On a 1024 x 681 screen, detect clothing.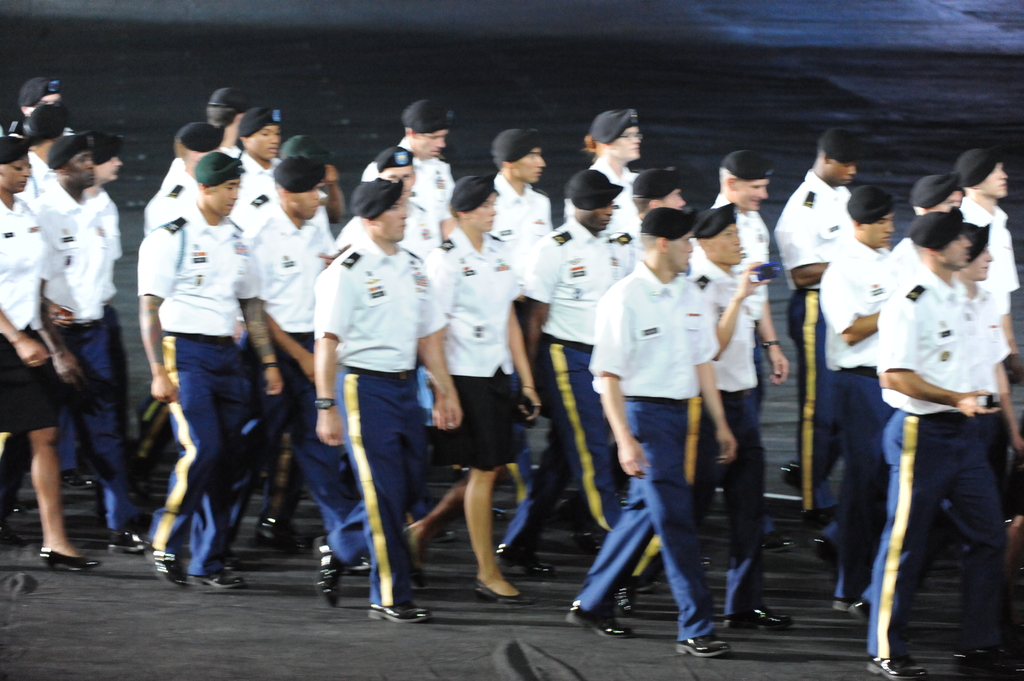
left=358, top=143, right=462, bottom=227.
